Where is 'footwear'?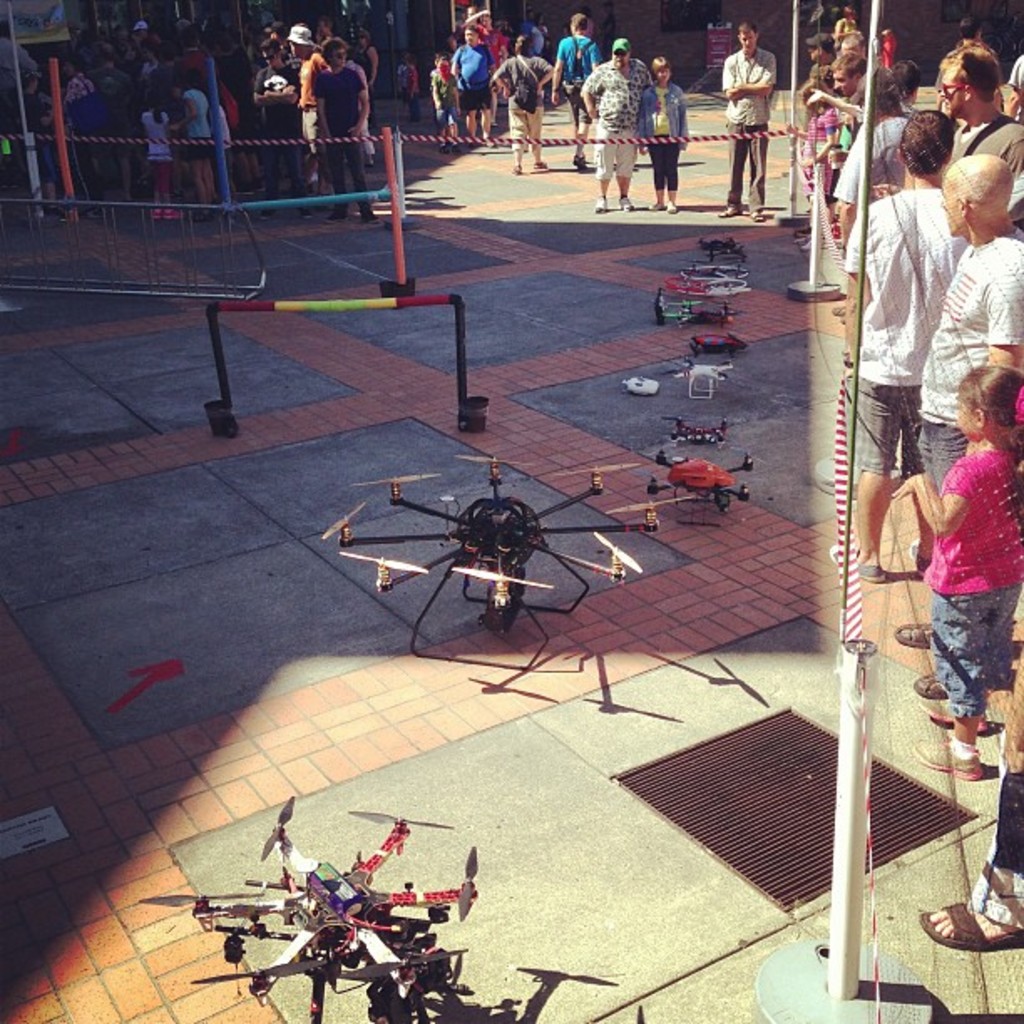
[915,673,944,701].
